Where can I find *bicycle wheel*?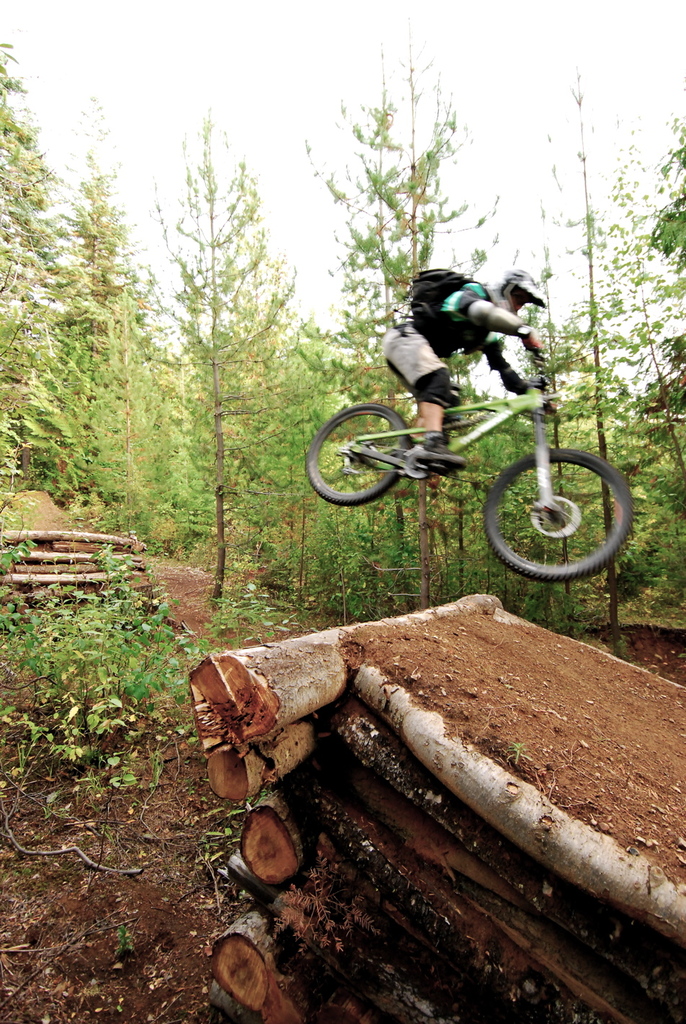
You can find it at {"left": 300, "top": 398, "right": 414, "bottom": 503}.
